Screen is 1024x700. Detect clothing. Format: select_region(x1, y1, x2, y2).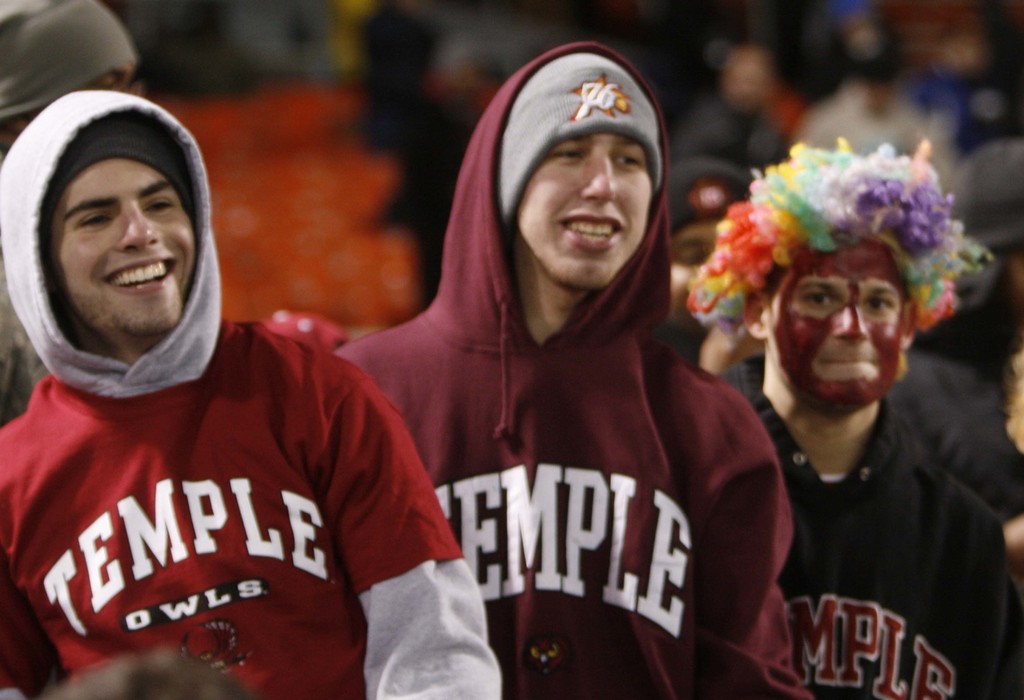
select_region(712, 352, 1023, 699).
